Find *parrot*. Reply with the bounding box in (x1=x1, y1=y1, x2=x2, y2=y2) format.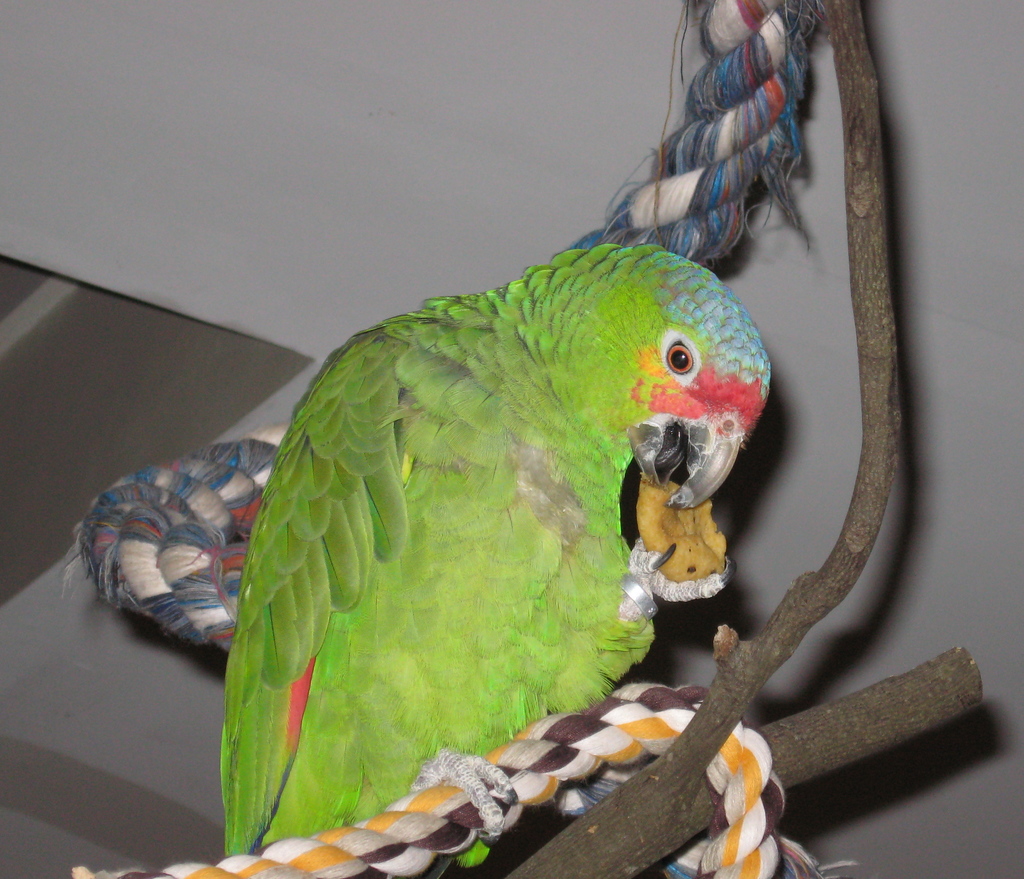
(x1=223, y1=246, x2=774, y2=861).
